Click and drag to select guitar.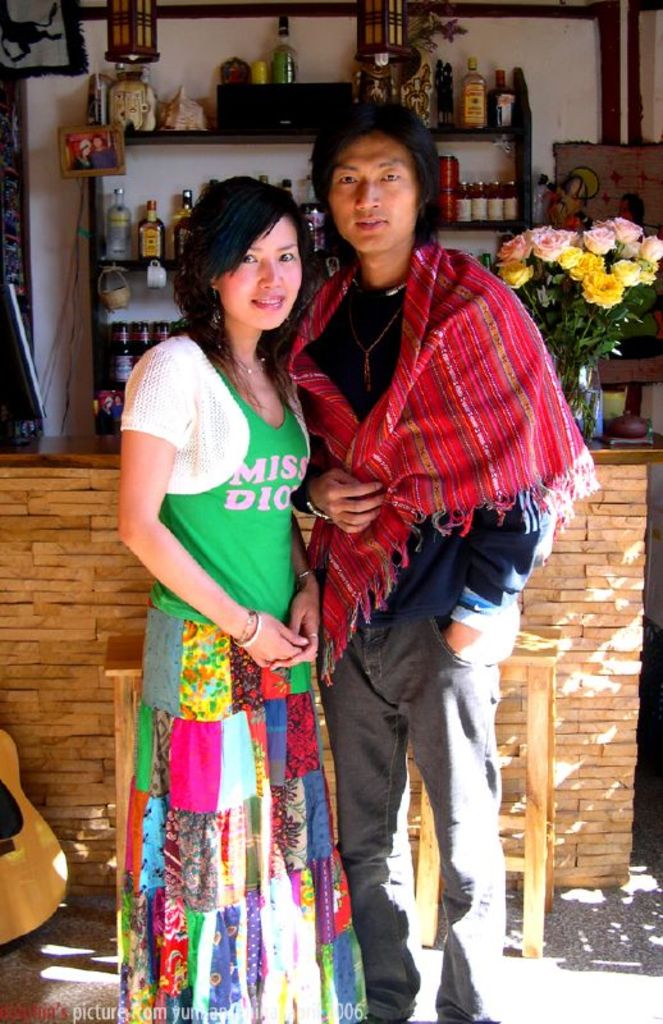
Selection: (left=0, top=726, right=69, bottom=963).
